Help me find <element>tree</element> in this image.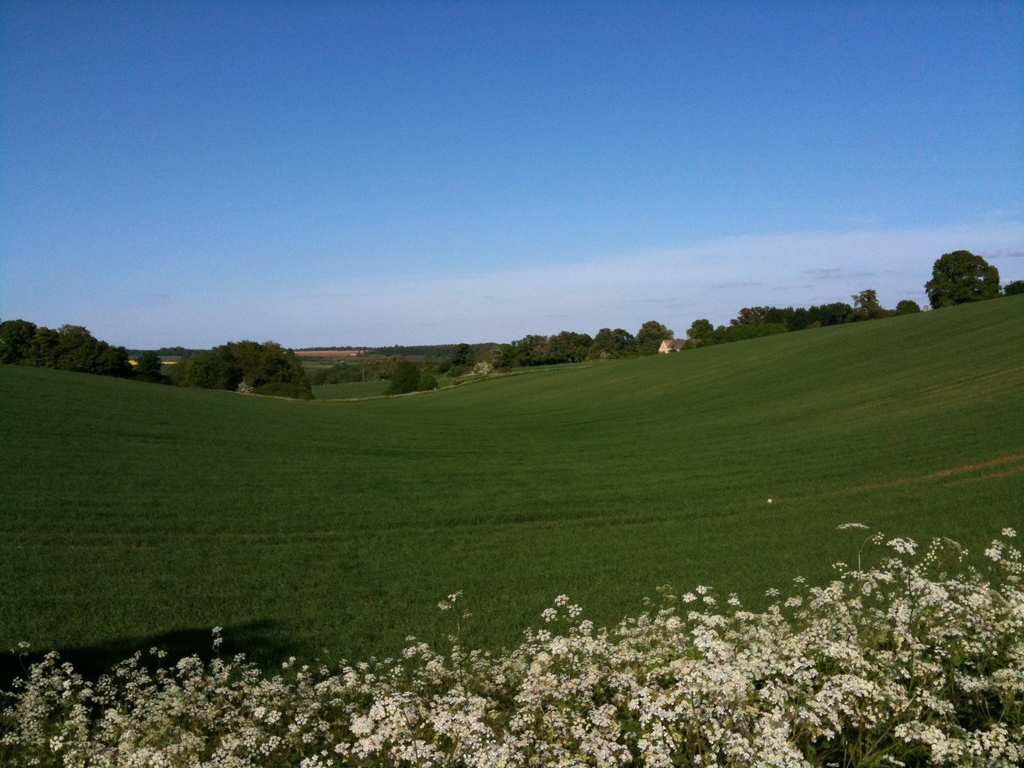
Found it: box=[854, 291, 897, 321].
